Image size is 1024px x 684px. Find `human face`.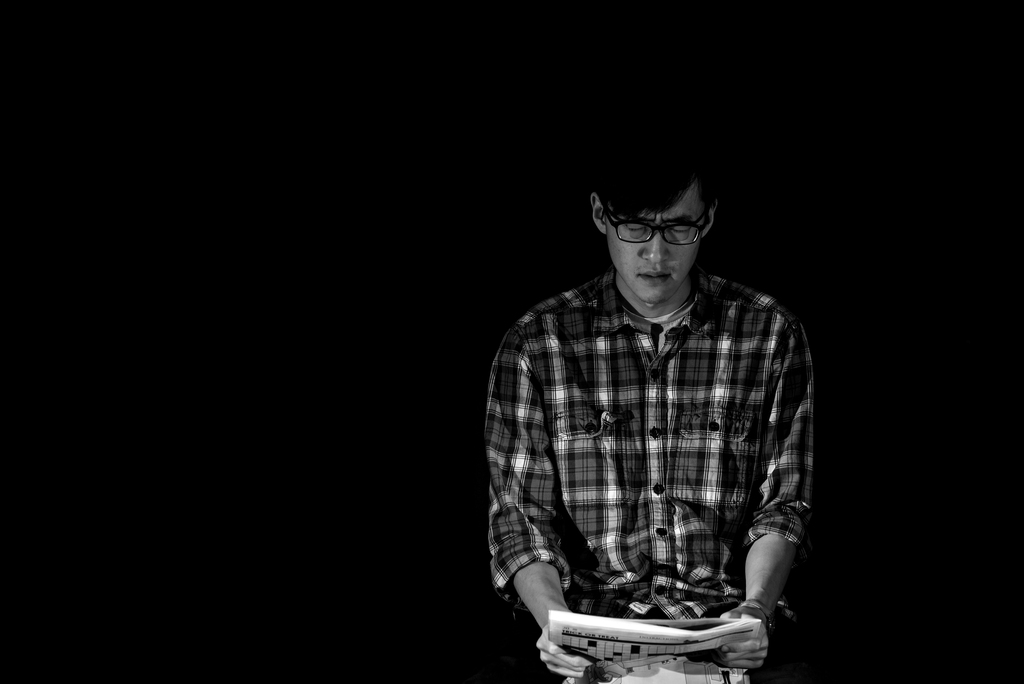
<box>601,184,705,306</box>.
